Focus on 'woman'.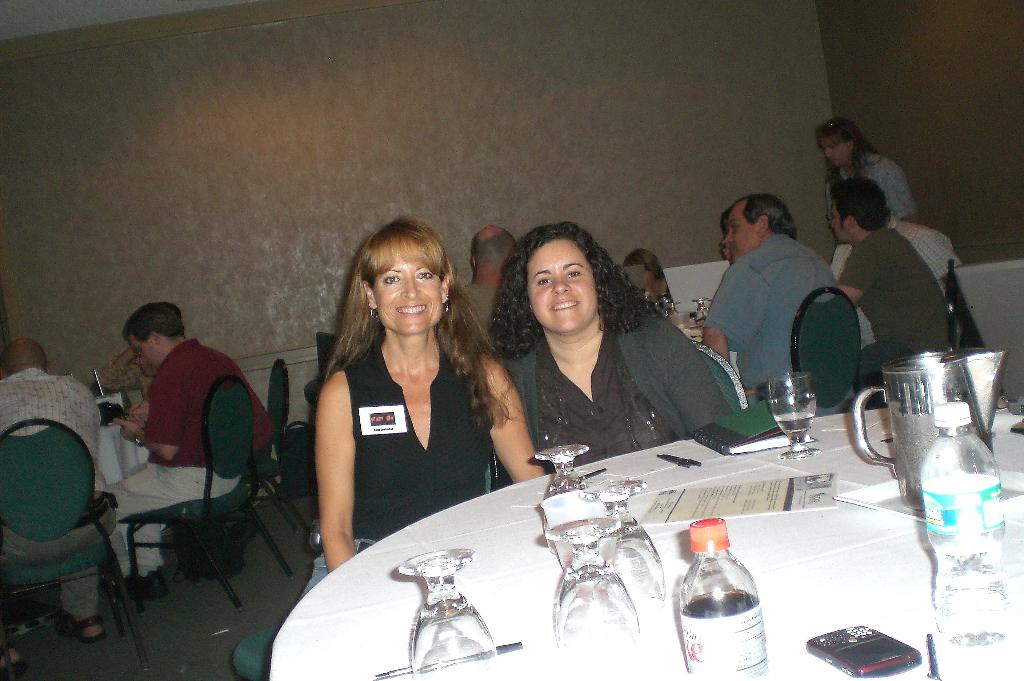
Focused at 826 116 930 233.
